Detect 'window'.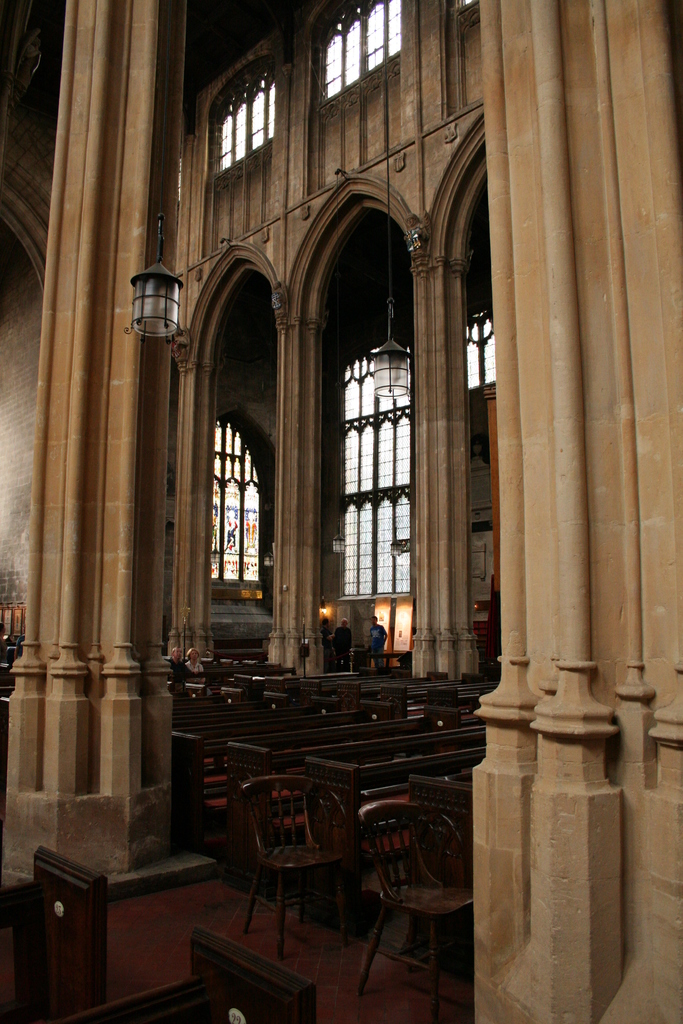
Detected at rect(320, 0, 409, 92).
